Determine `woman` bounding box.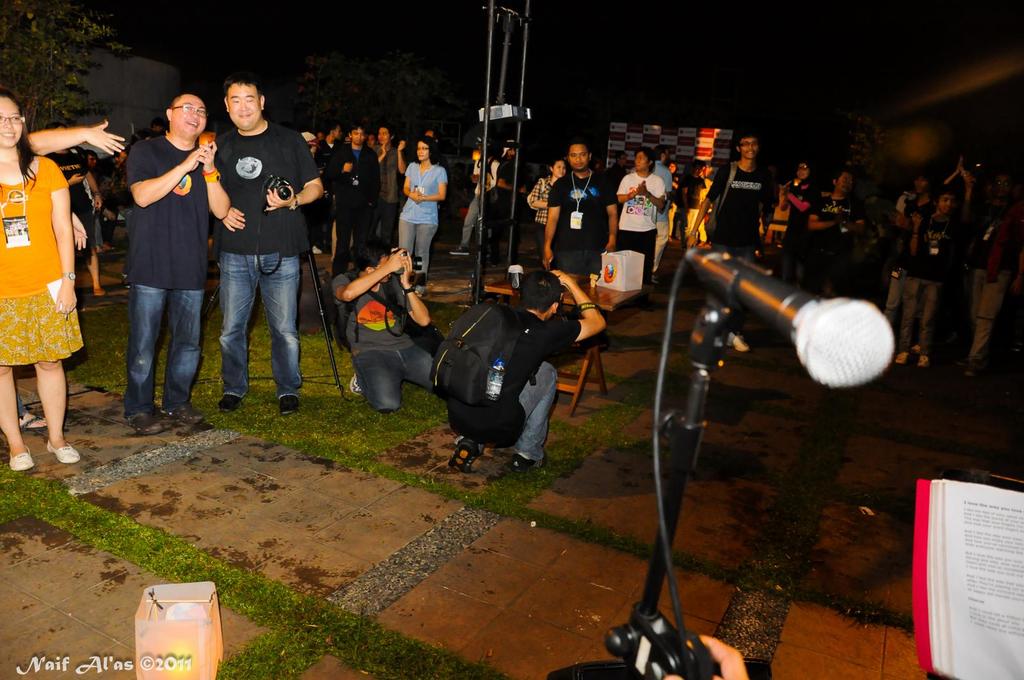
Determined: {"left": 525, "top": 157, "right": 568, "bottom": 257}.
